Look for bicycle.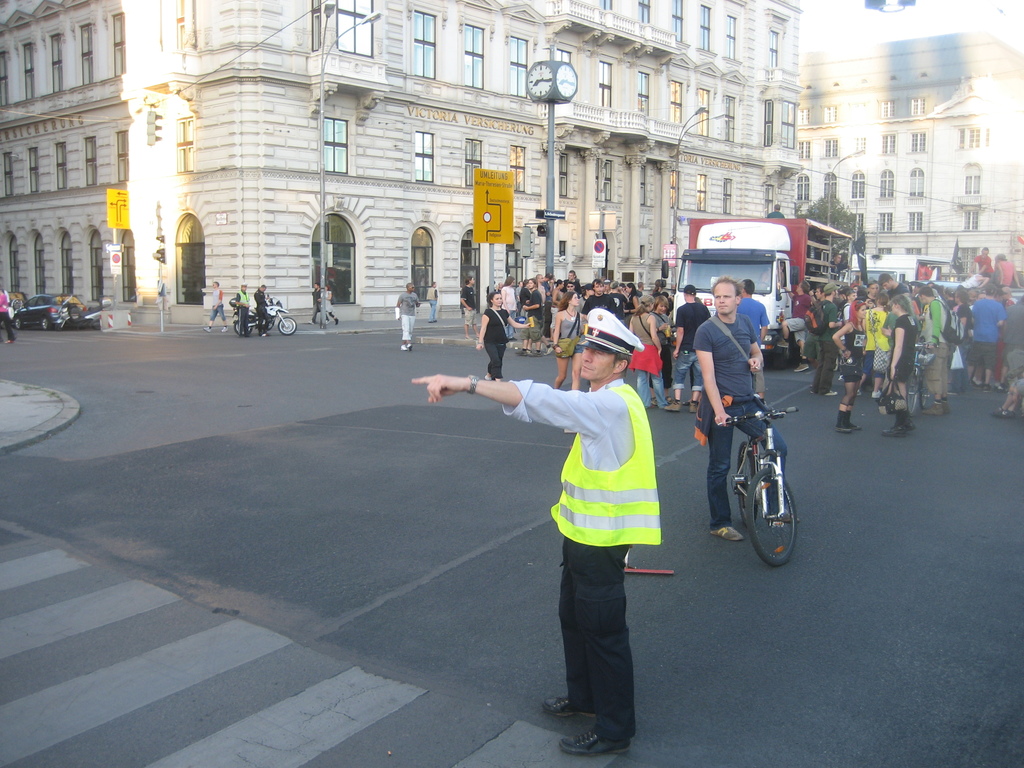
Found: (711,391,811,577).
